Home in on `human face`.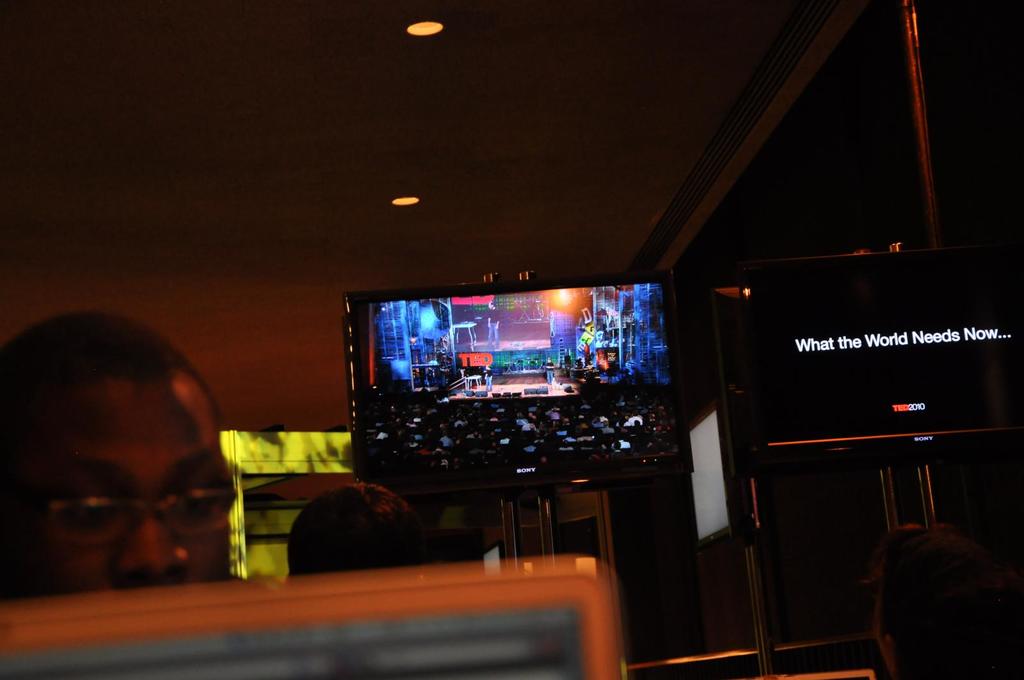
Homed in at left=0, top=374, right=238, bottom=595.
